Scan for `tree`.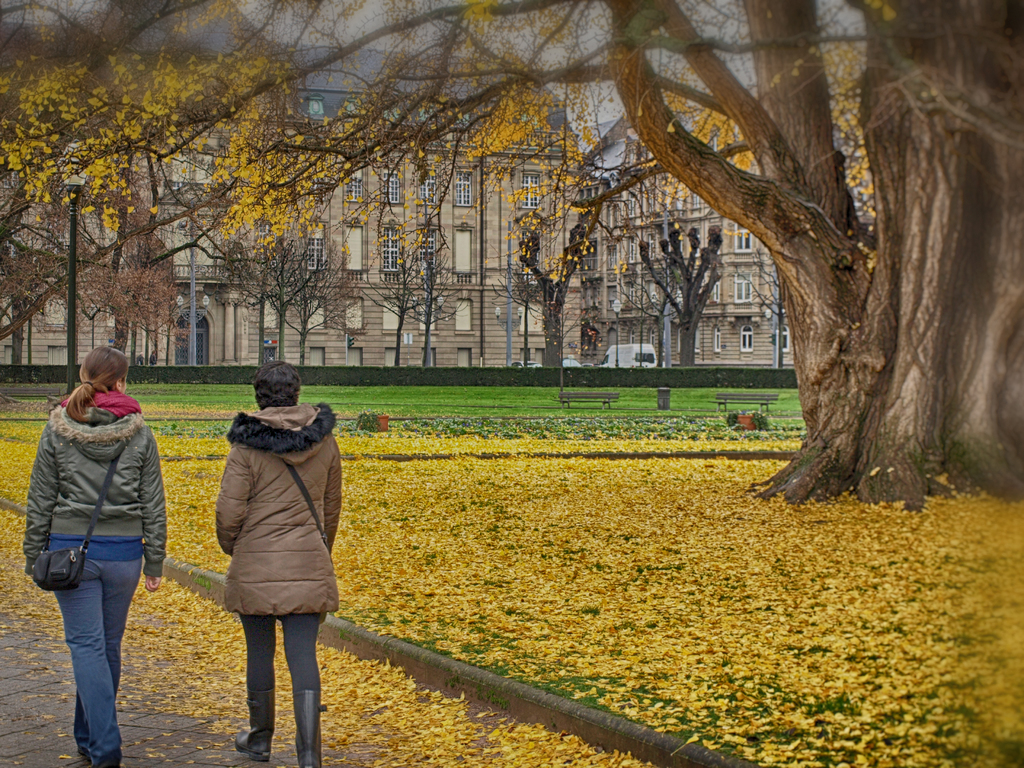
Scan result: 0 0 1023 511.
